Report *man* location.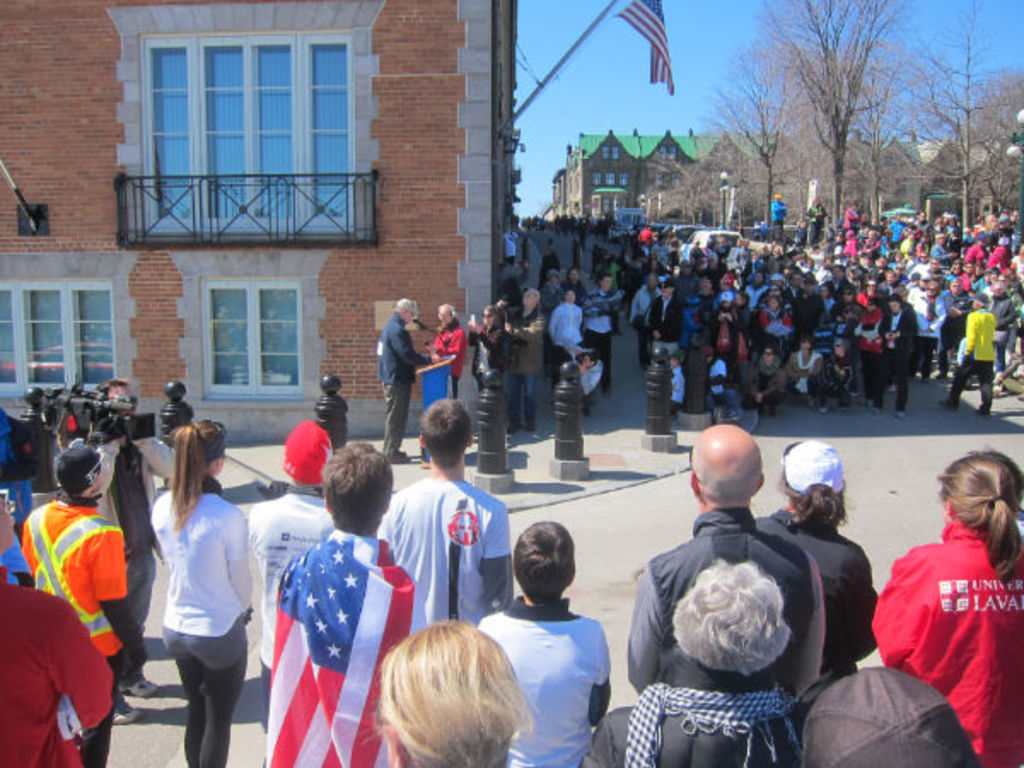
Report: box=[500, 222, 517, 265].
